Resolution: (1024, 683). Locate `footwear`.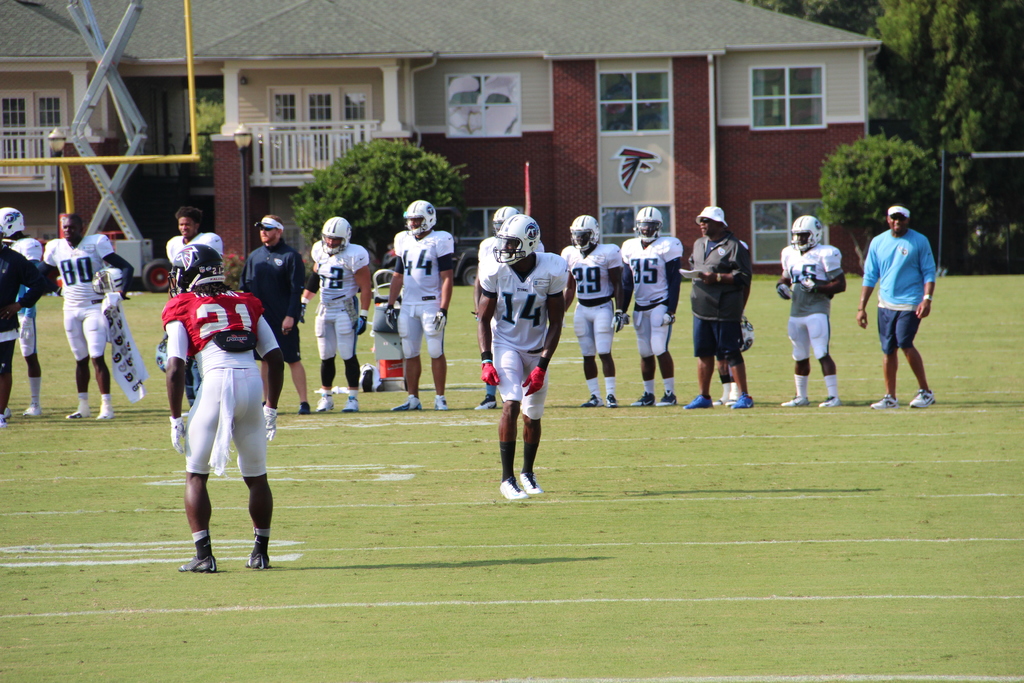
{"x1": 682, "y1": 393, "x2": 715, "y2": 408}.
